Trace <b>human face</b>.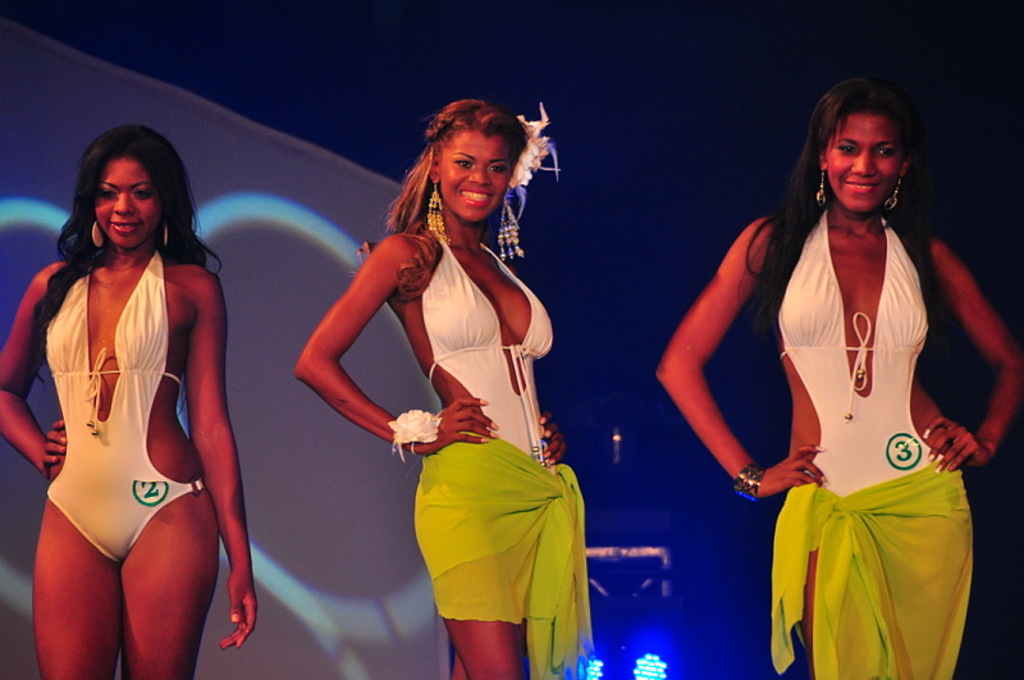
Traced to {"left": 822, "top": 113, "right": 902, "bottom": 214}.
